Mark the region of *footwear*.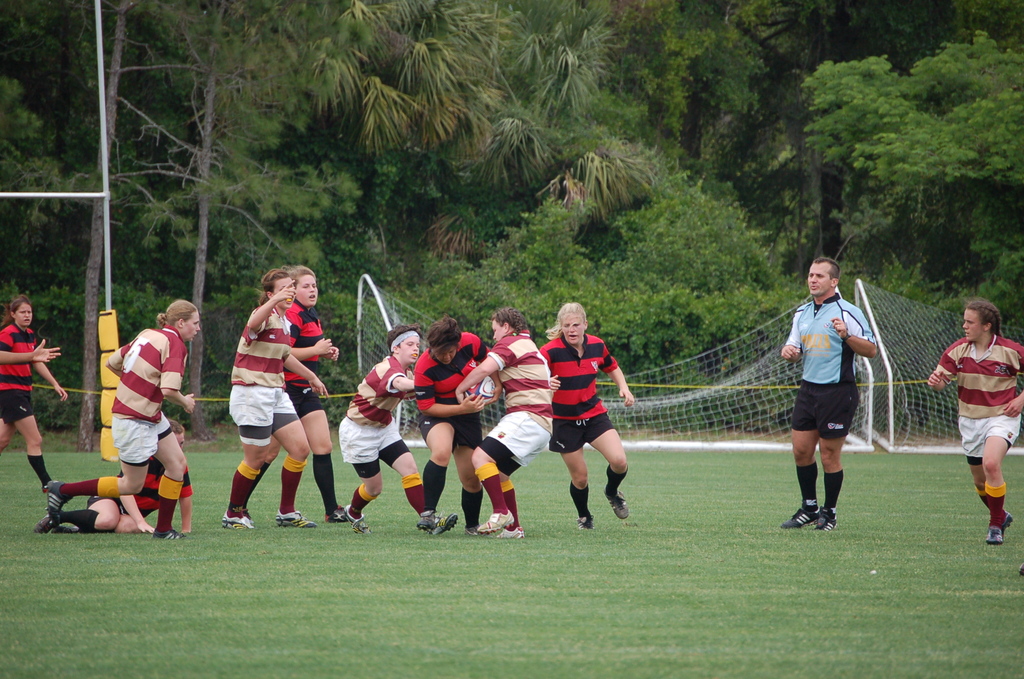
Region: detection(277, 512, 319, 528).
